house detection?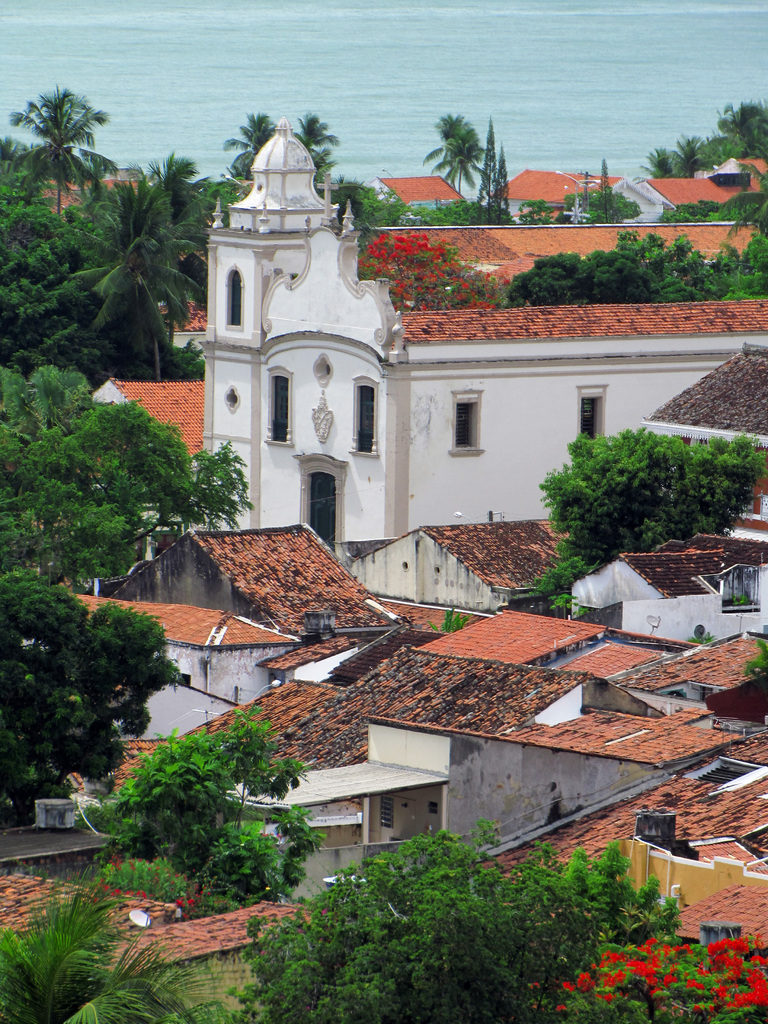
<box>115,537,388,631</box>
